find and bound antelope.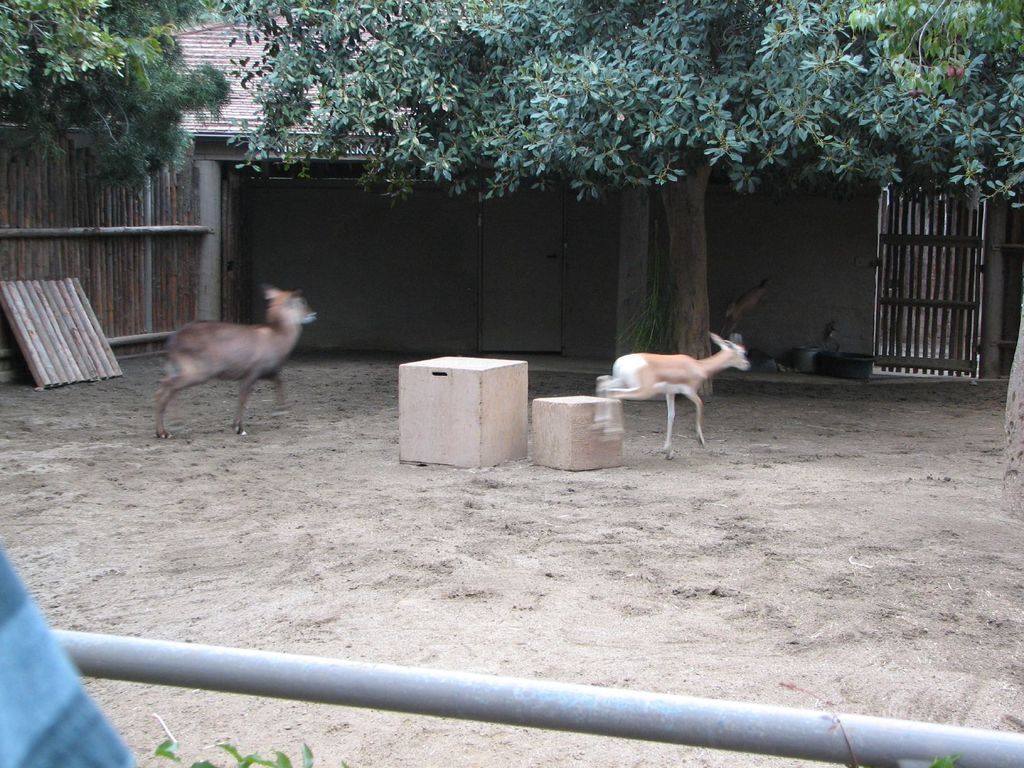
Bound: {"left": 154, "top": 289, "right": 314, "bottom": 445}.
